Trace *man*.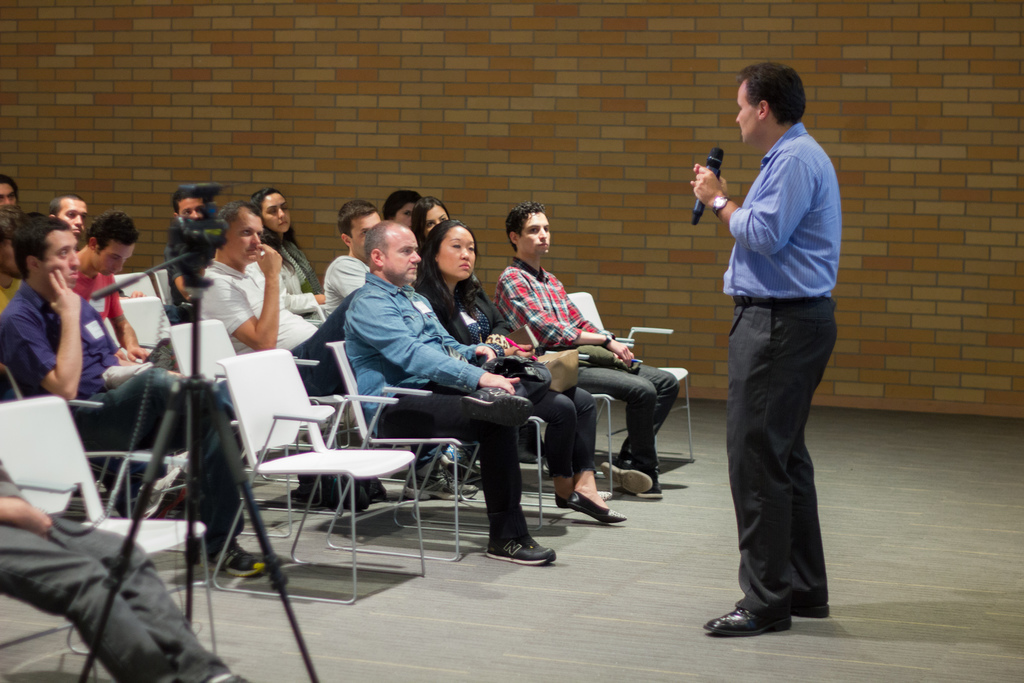
Traced to bbox=[0, 207, 26, 304].
